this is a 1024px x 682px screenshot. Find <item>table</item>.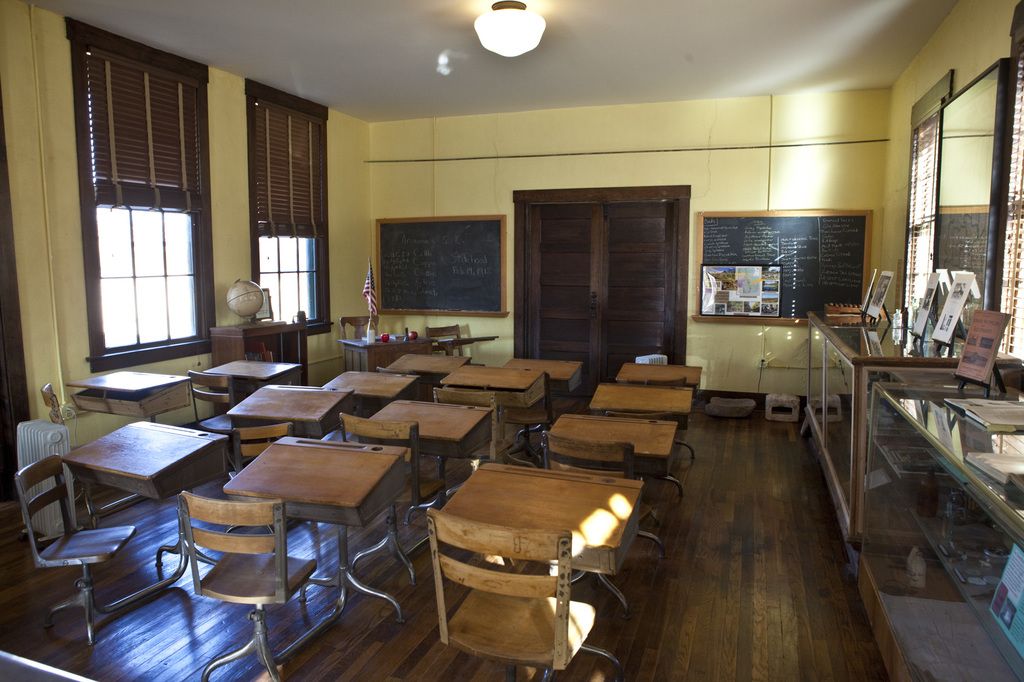
Bounding box: crop(221, 440, 420, 624).
